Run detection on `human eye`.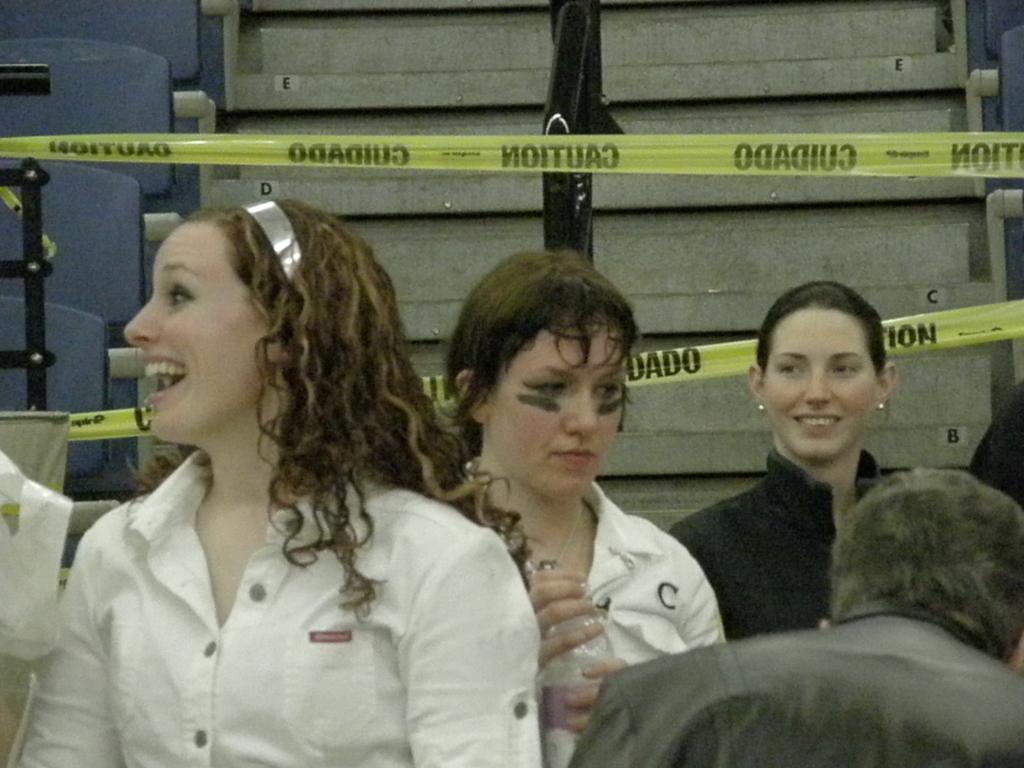
Result: [x1=594, y1=371, x2=623, y2=402].
